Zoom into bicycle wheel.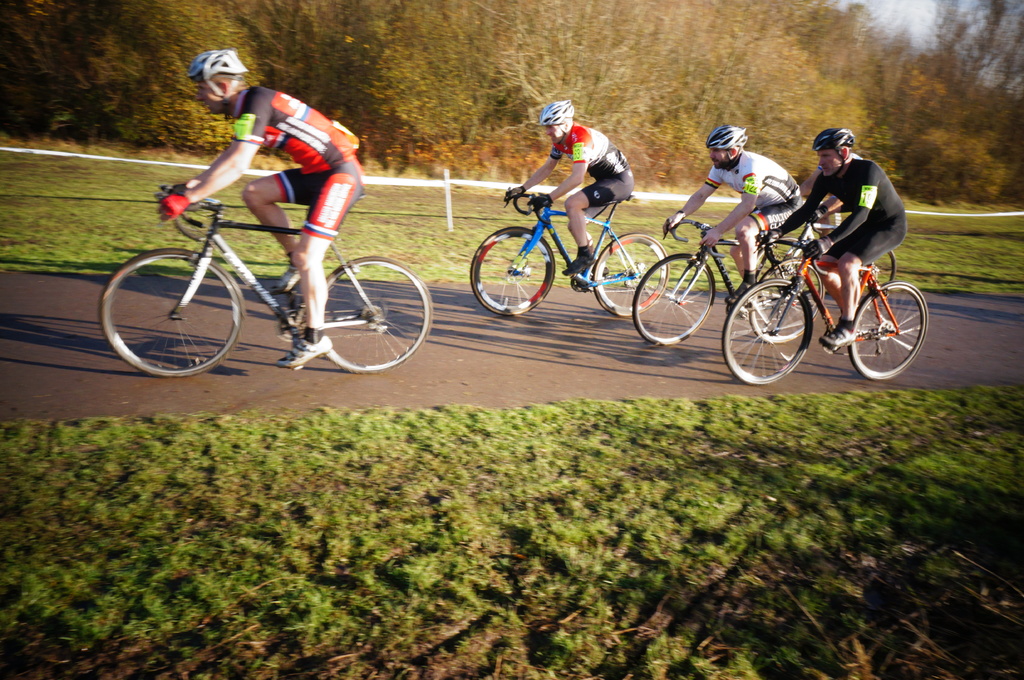
Zoom target: crop(103, 241, 243, 377).
